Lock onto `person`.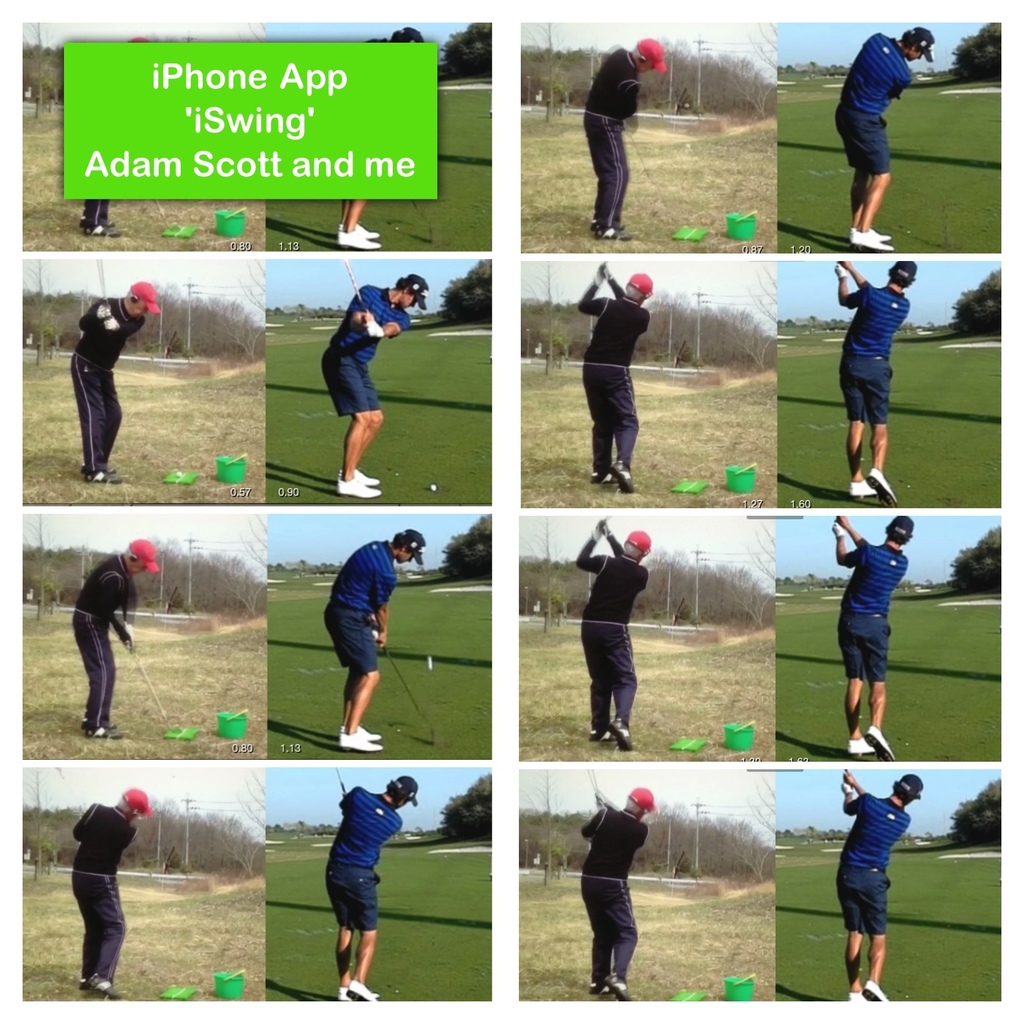
Locked: 576, 265, 665, 492.
